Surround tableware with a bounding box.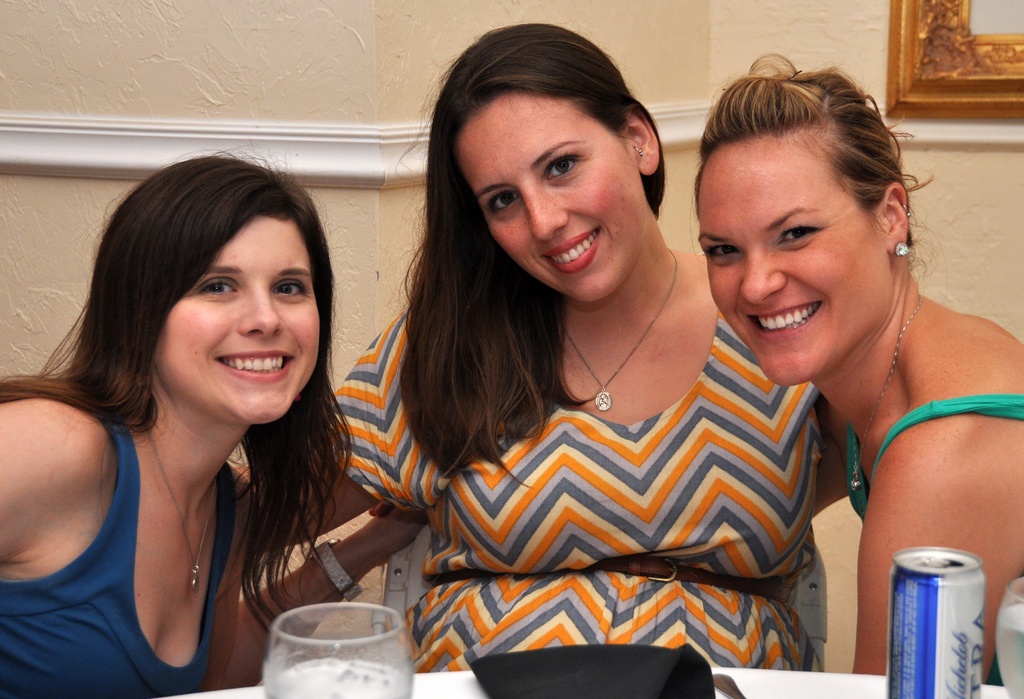
<region>991, 575, 1023, 698</region>.
